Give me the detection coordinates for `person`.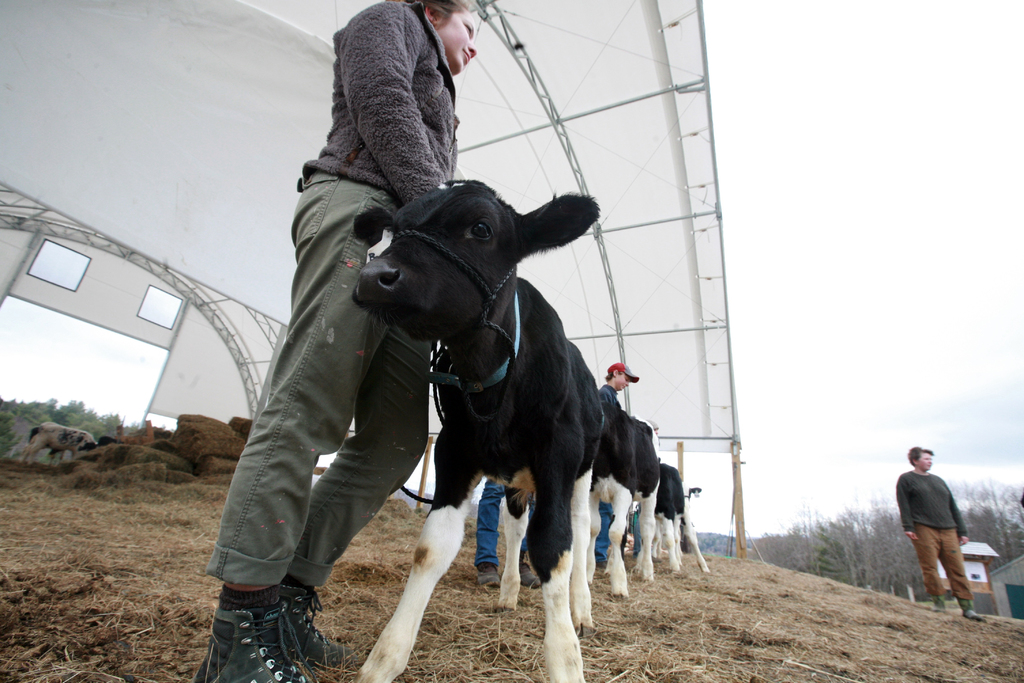
box=[904, 439, 970, 623].
